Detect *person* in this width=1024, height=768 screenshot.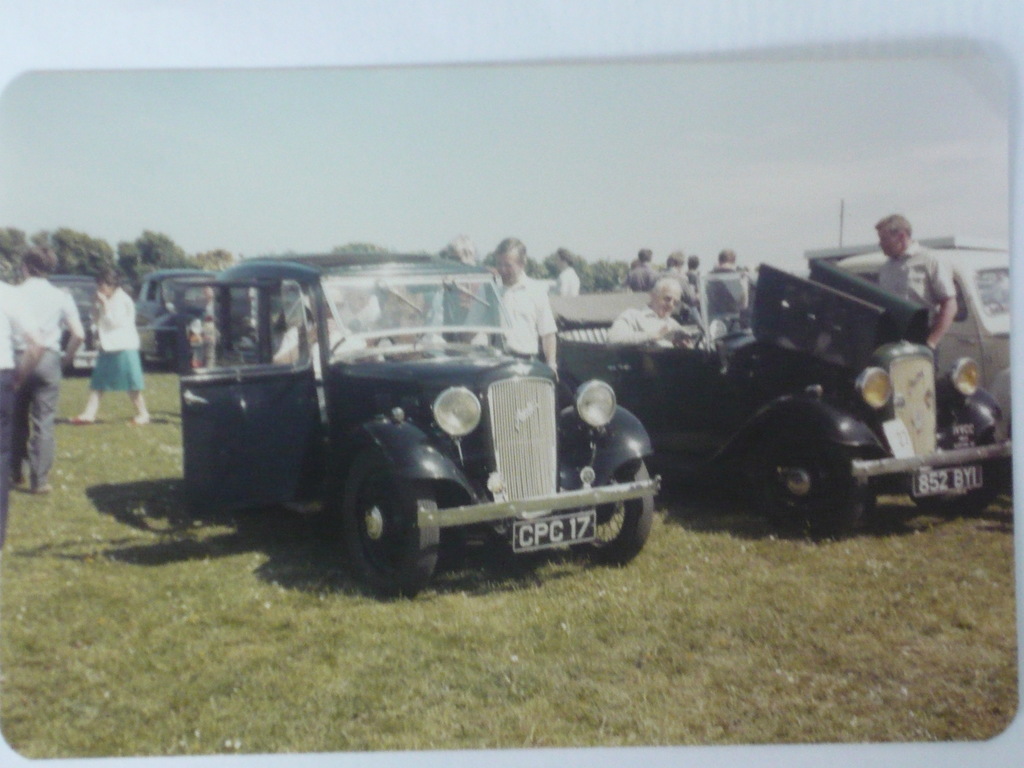
Detection: (left=626, top=247, right=655, bottom=289).
